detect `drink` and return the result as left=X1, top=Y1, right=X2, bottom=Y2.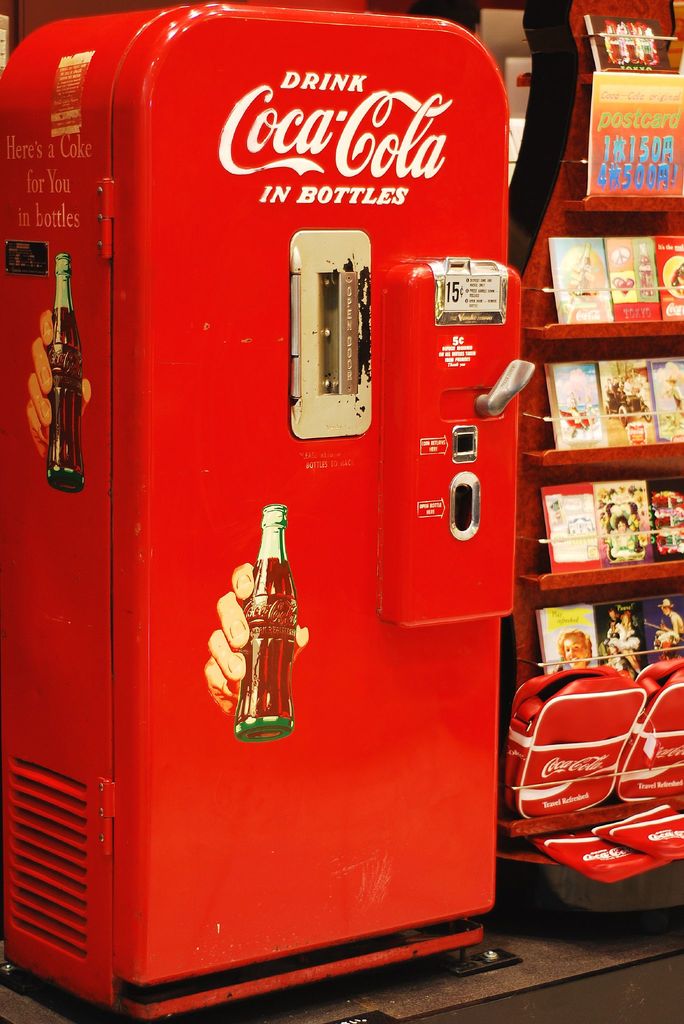
left=47, top=253, right=87, bottom=491.
